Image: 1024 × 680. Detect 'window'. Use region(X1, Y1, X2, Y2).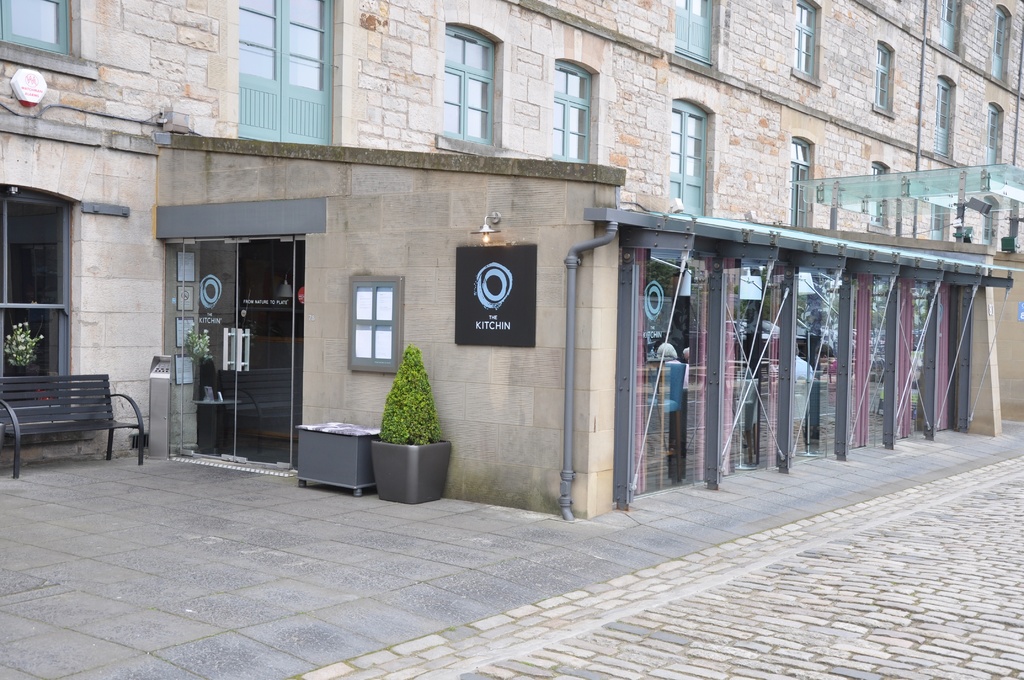
region(983, 104, 1007, 164).
